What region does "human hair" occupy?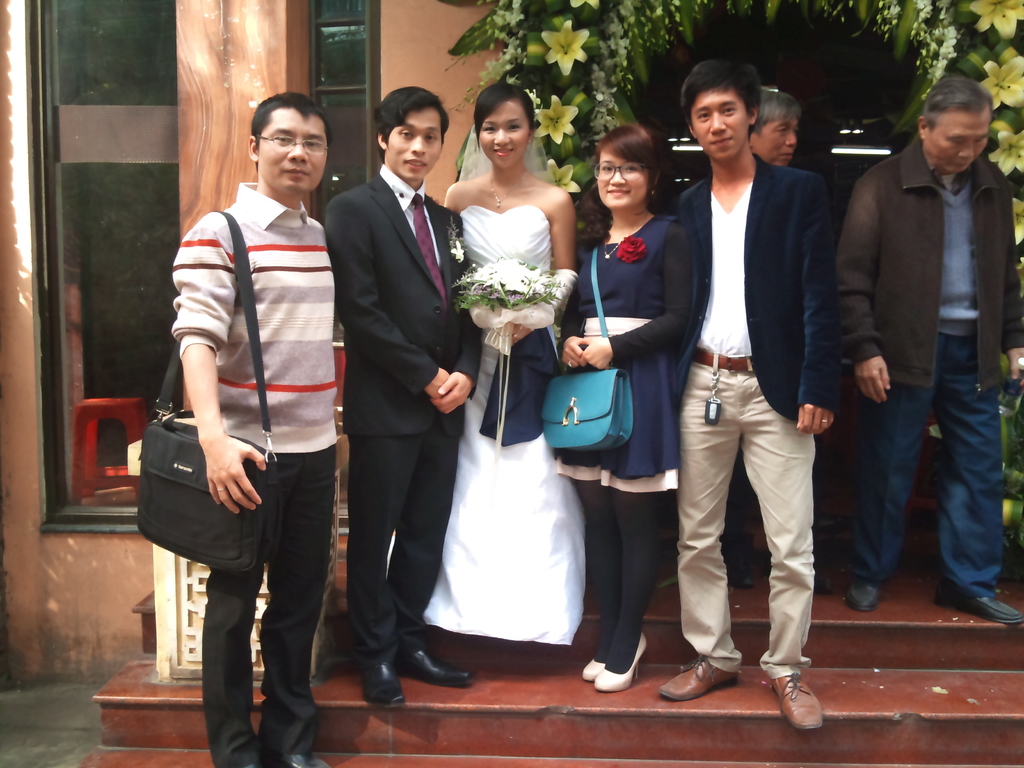
[925,74,993,132].
